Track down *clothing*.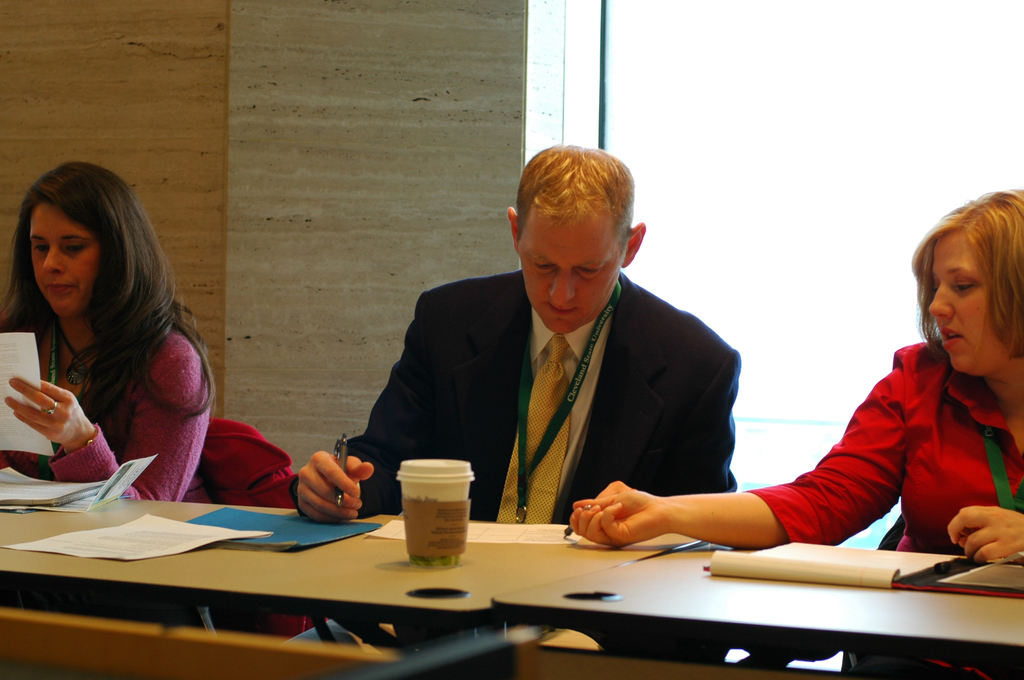
Tracked to {"x1": 756, "y1": 335, "x2": 1023, "y2": 562}.
